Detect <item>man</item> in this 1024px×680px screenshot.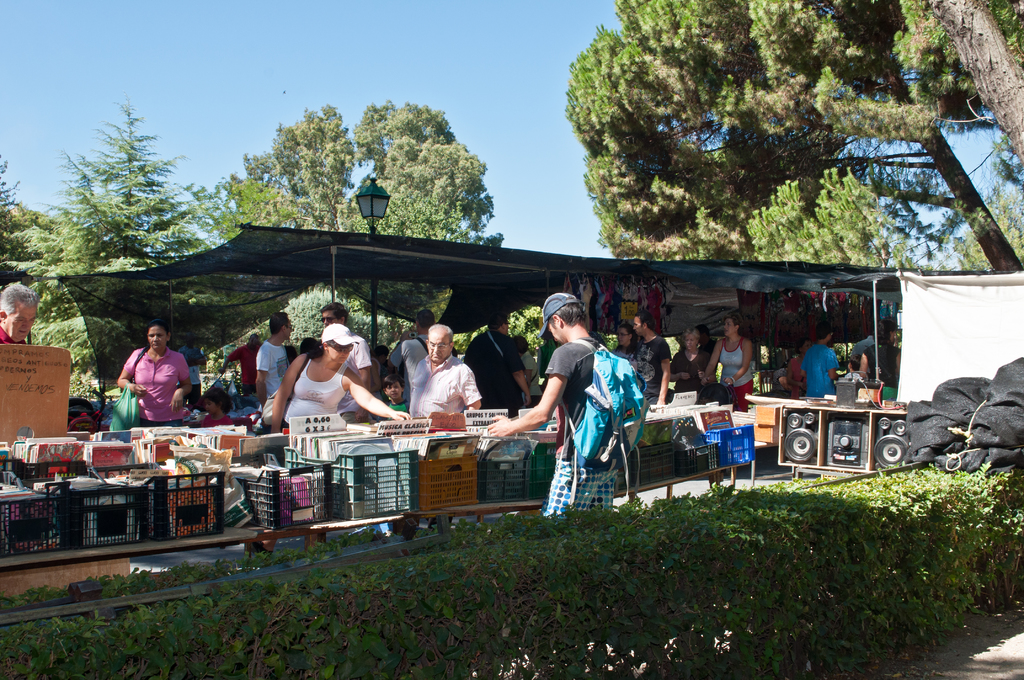
Detection: l=405, t=318, r=483, b=423.
